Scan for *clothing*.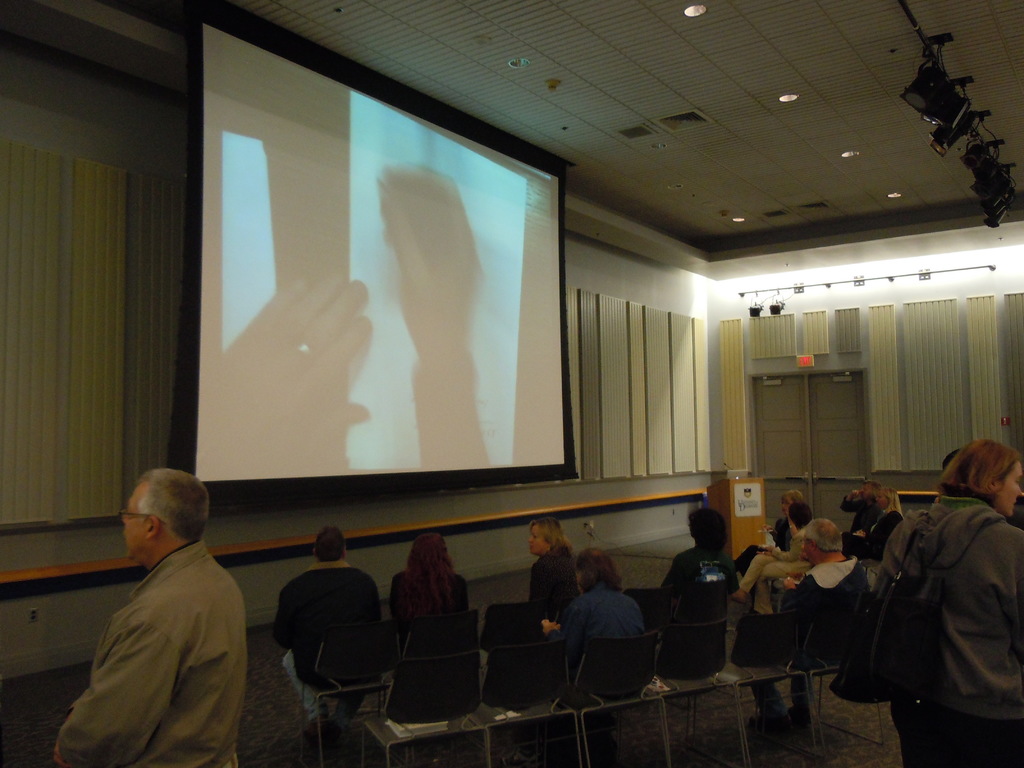
Scan result: box=[270, 565, 401, 709].
